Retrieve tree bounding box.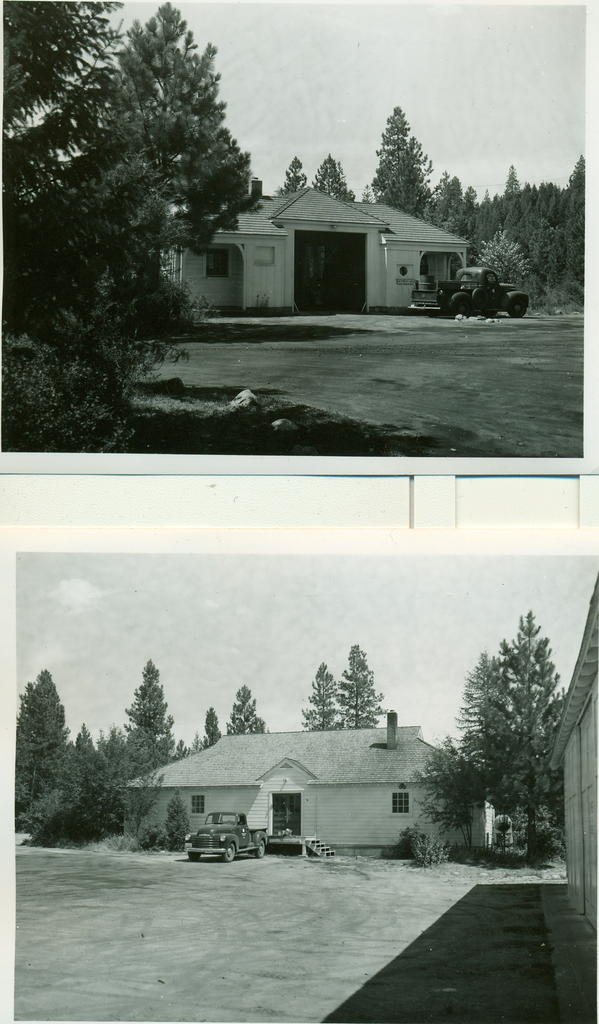
Bounding box: bbox(338, 645, 384, 729).
